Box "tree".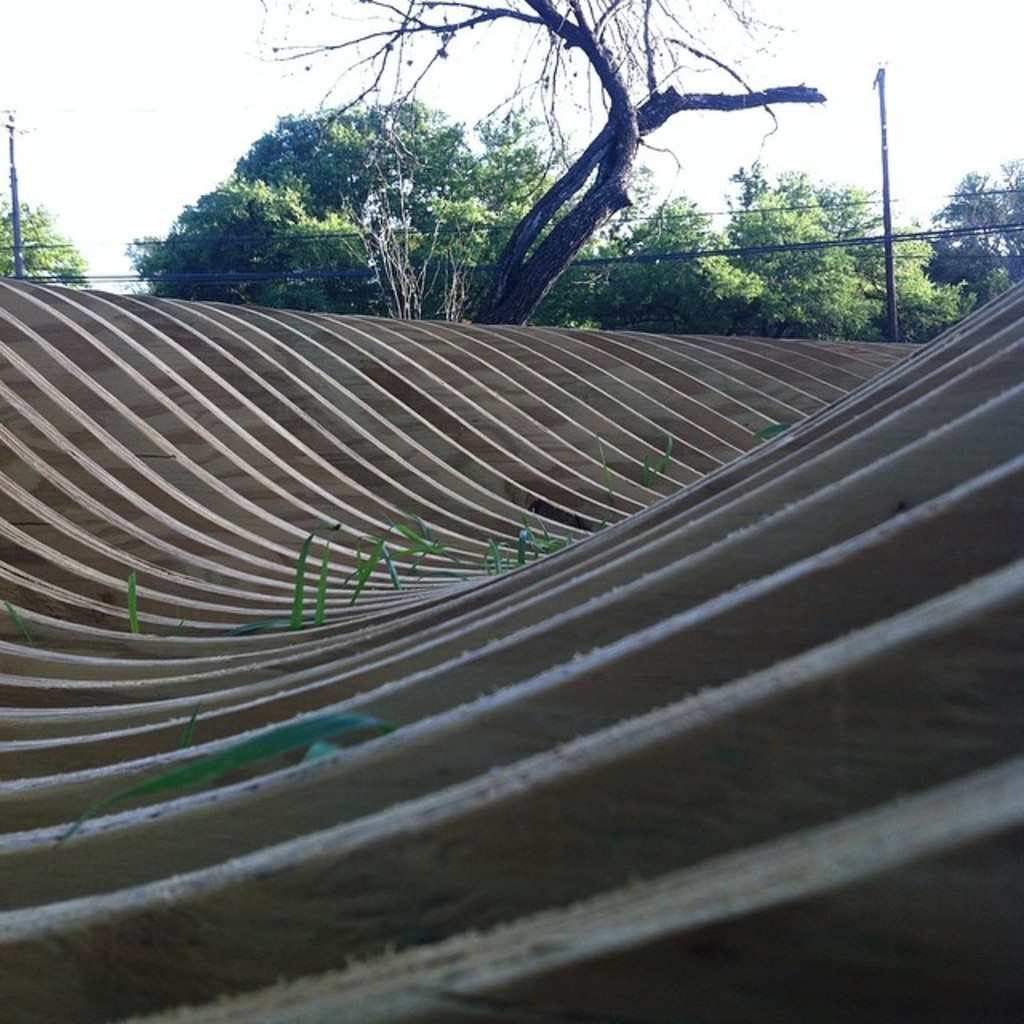
x1=602, y1=176, x2=798, y2=325.
